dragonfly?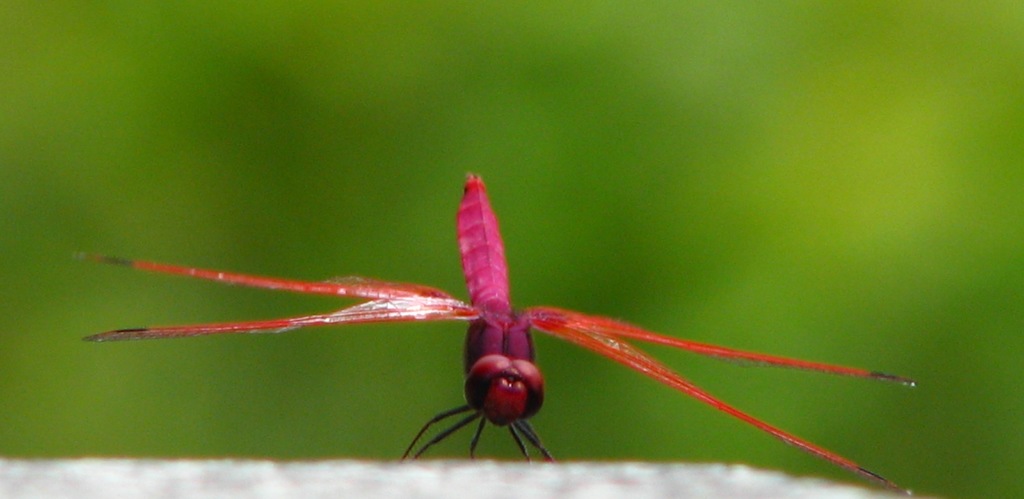
<region>74, 169, 927, 498</region>
